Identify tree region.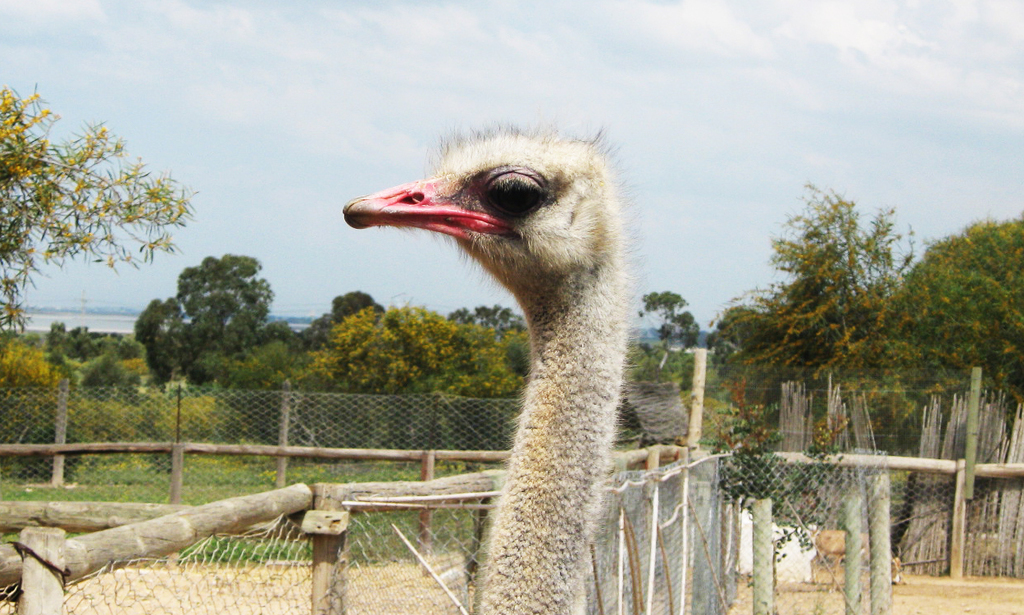
Region: locate(852, 215, 1017, 413).
